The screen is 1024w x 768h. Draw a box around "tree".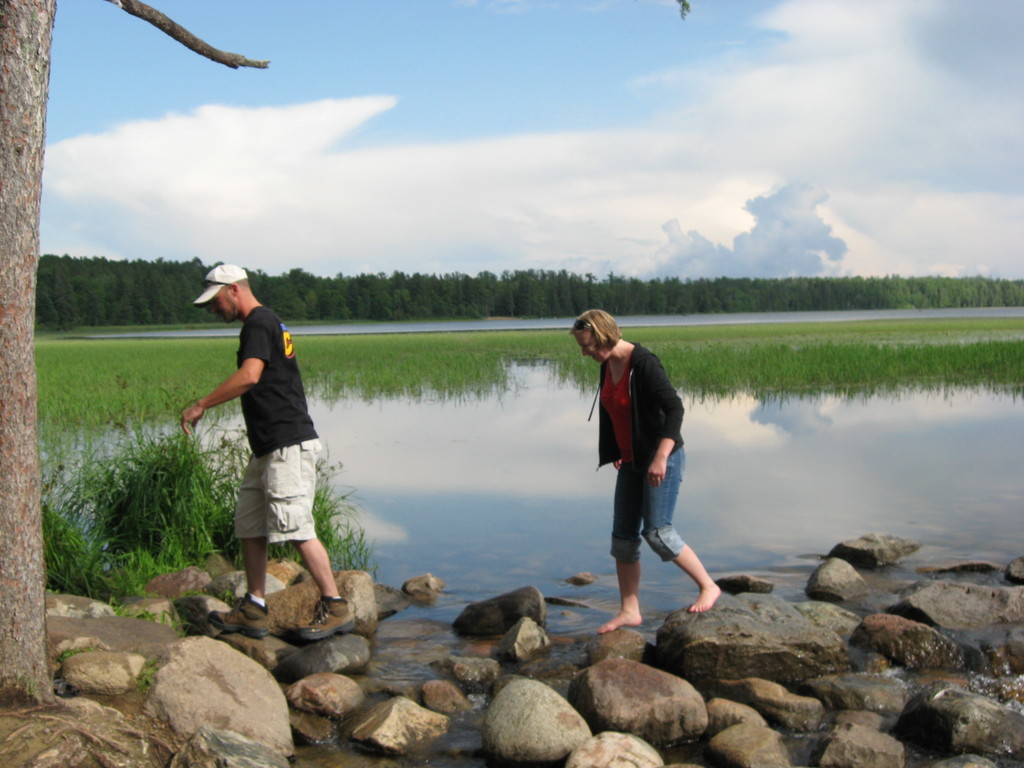
(32,265,54,327).
